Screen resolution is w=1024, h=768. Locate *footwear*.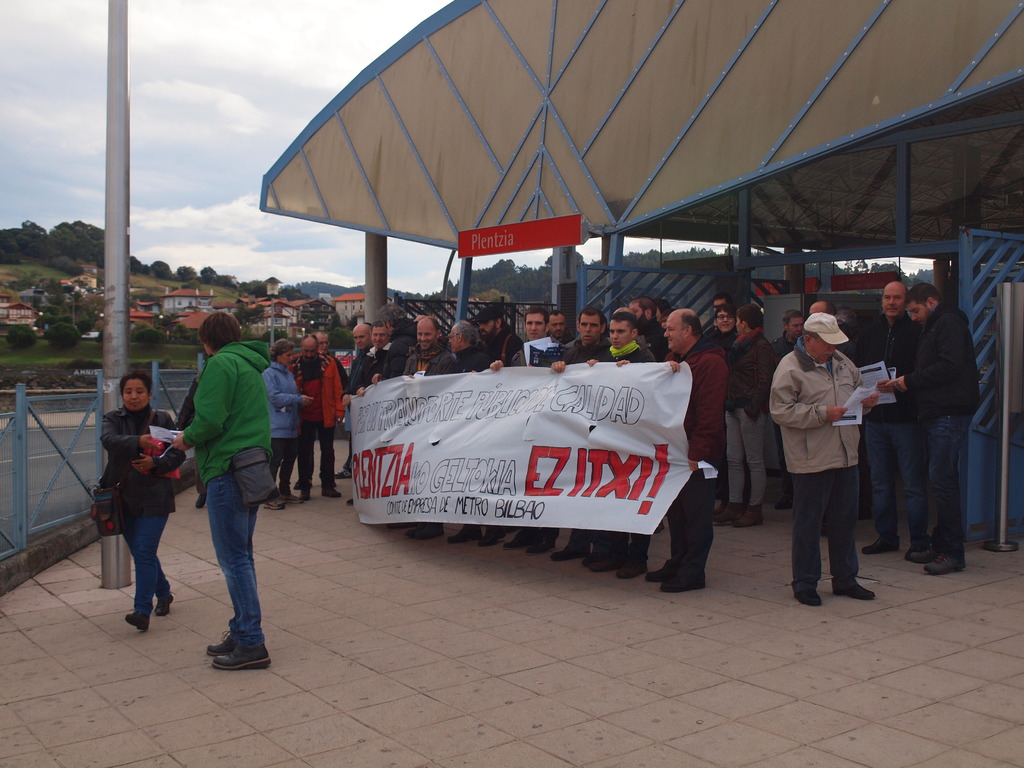
l=862, t=537, r=904, b=558.
